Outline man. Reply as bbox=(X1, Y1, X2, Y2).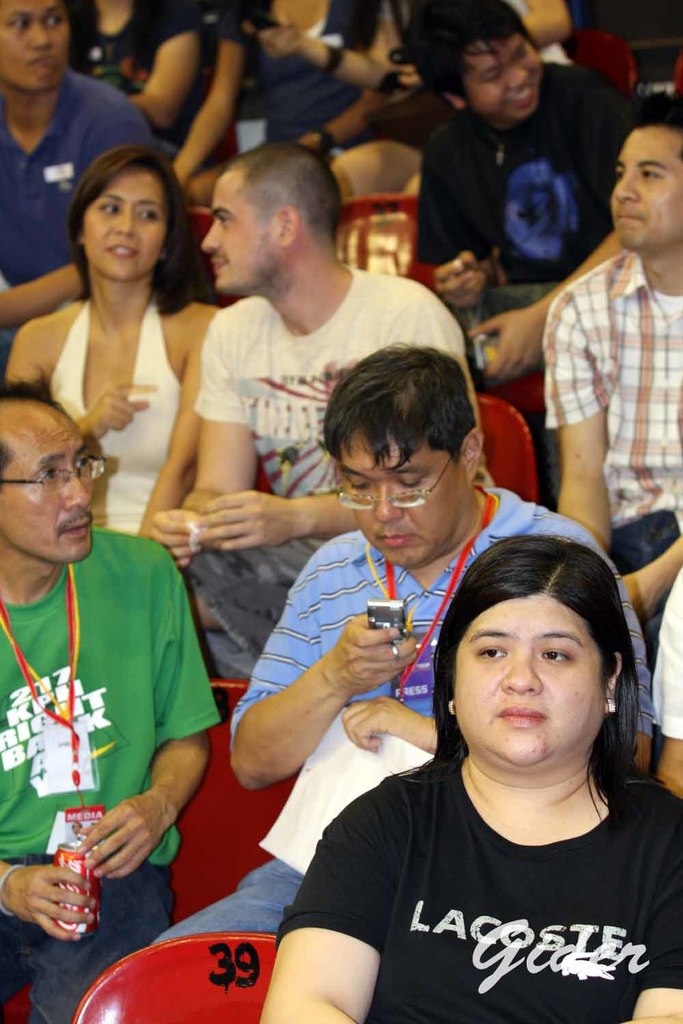
bbox=(145, 138, 495, 680).
